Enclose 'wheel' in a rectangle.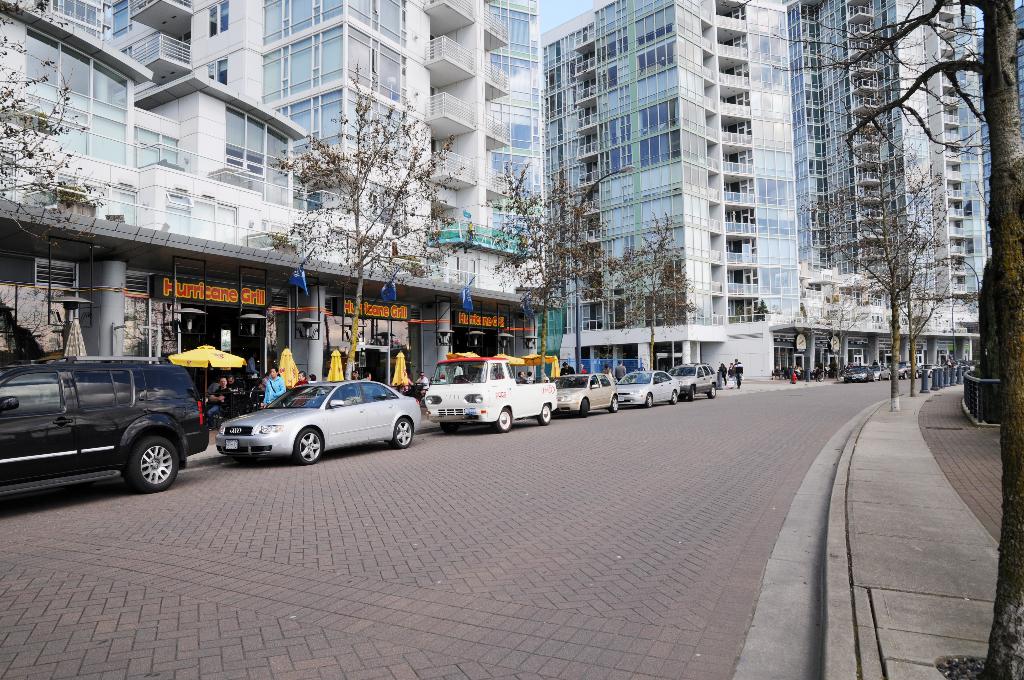
left=294, top=428, right=326, bottom=465.
